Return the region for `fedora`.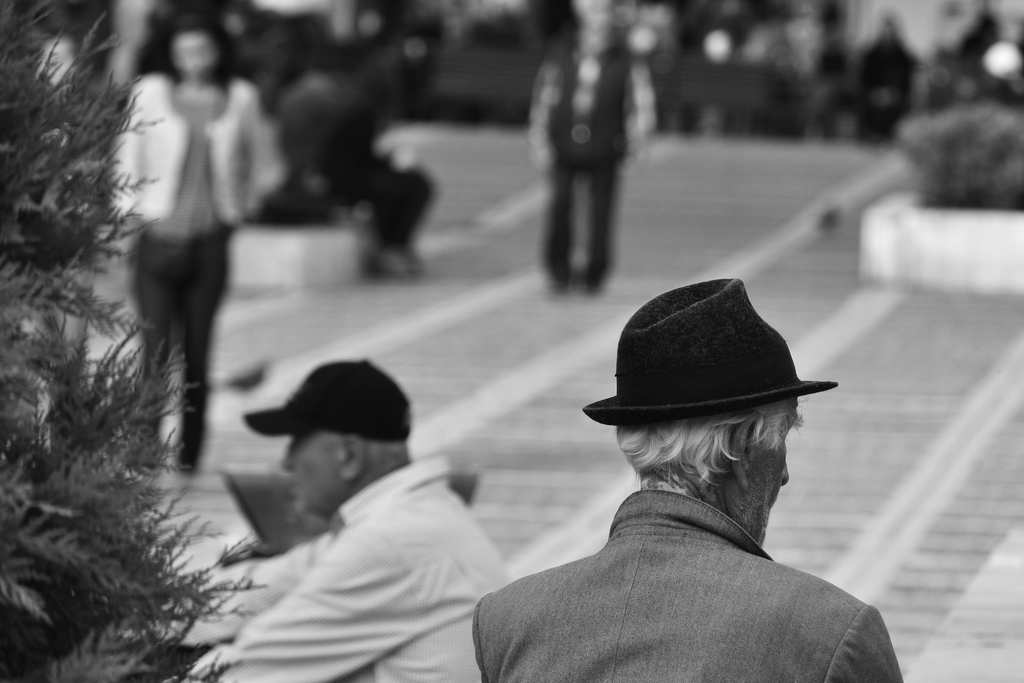
region(582, 278, 842, 420).
